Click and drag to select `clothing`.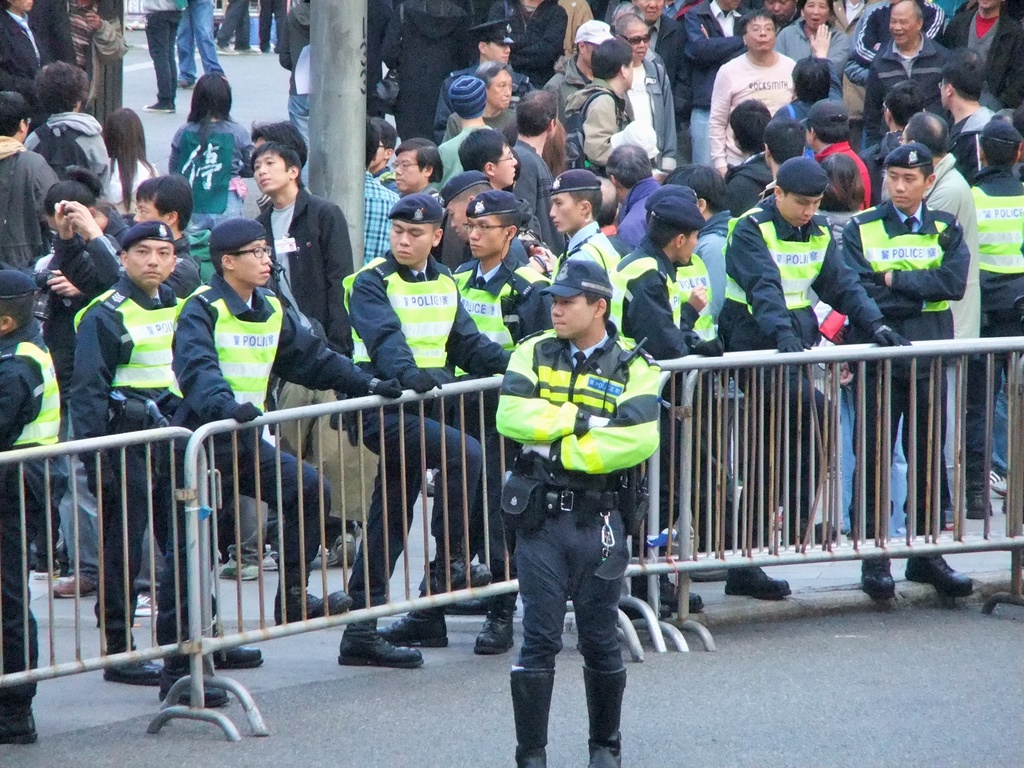
Selection: x1=857 y1=33 x2=950 y2=144.
